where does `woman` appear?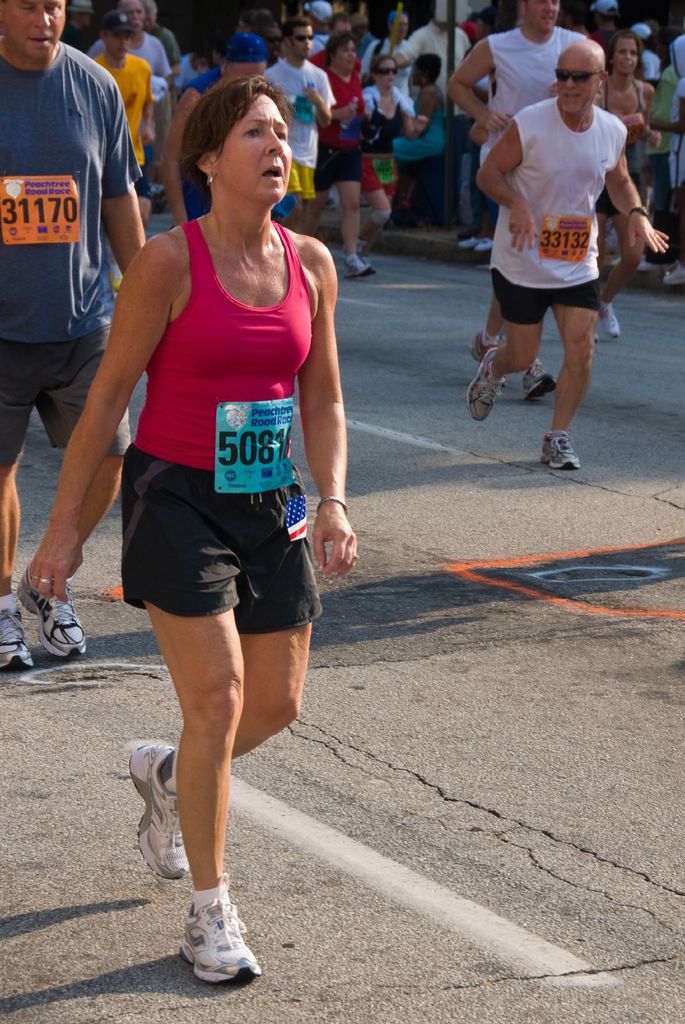
Appears at 90 45 358 945.
